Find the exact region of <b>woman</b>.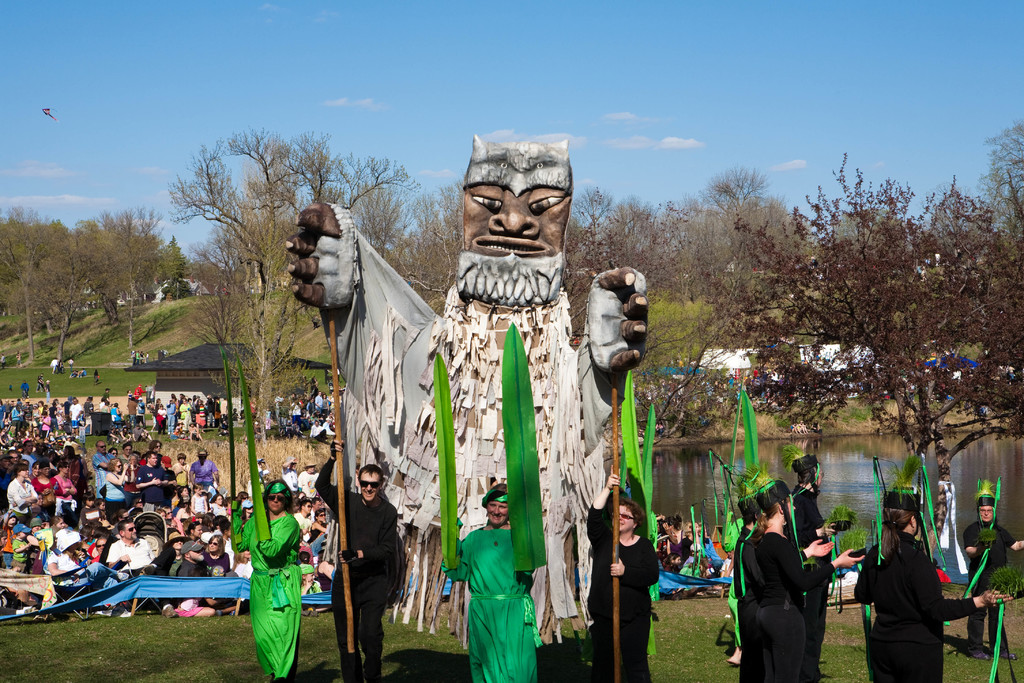
Exact region: box(306, 511, 333, 552).
